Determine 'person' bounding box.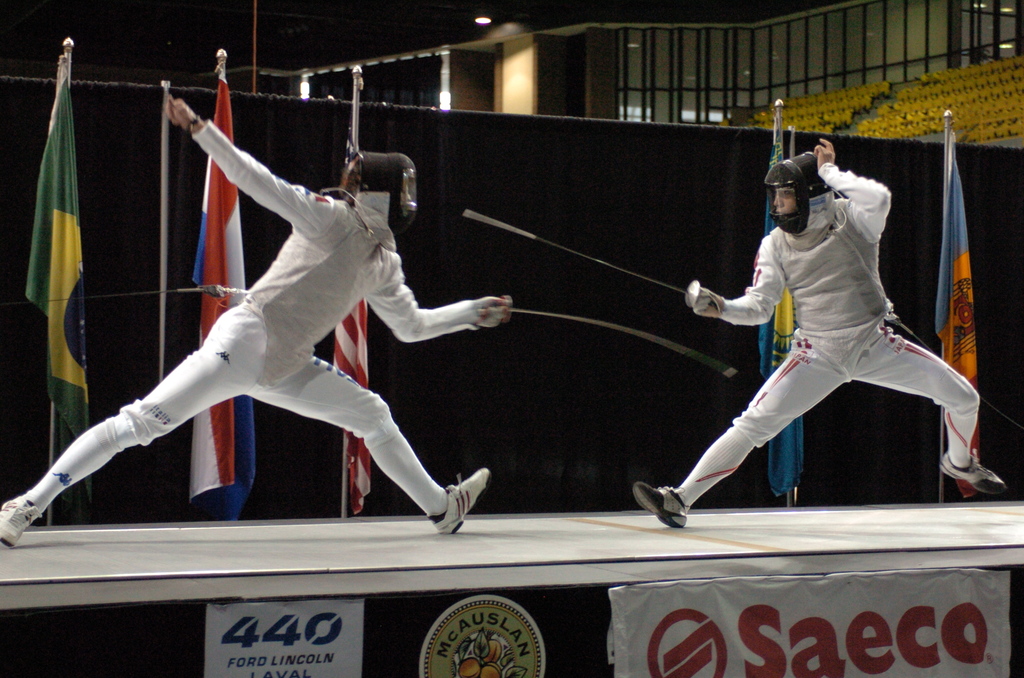
Determined: pyautogui.locateOnScreen(0, 93, 515, 549).
